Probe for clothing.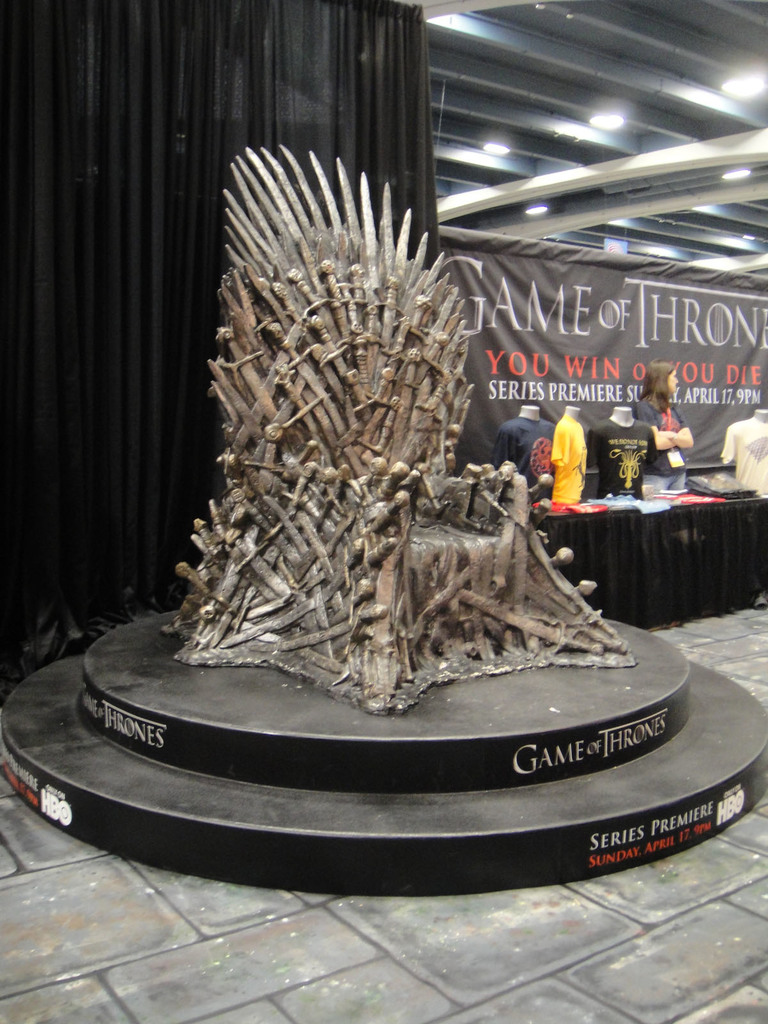
Probe result: (left=491, top=413, right=550, bottom=499).
